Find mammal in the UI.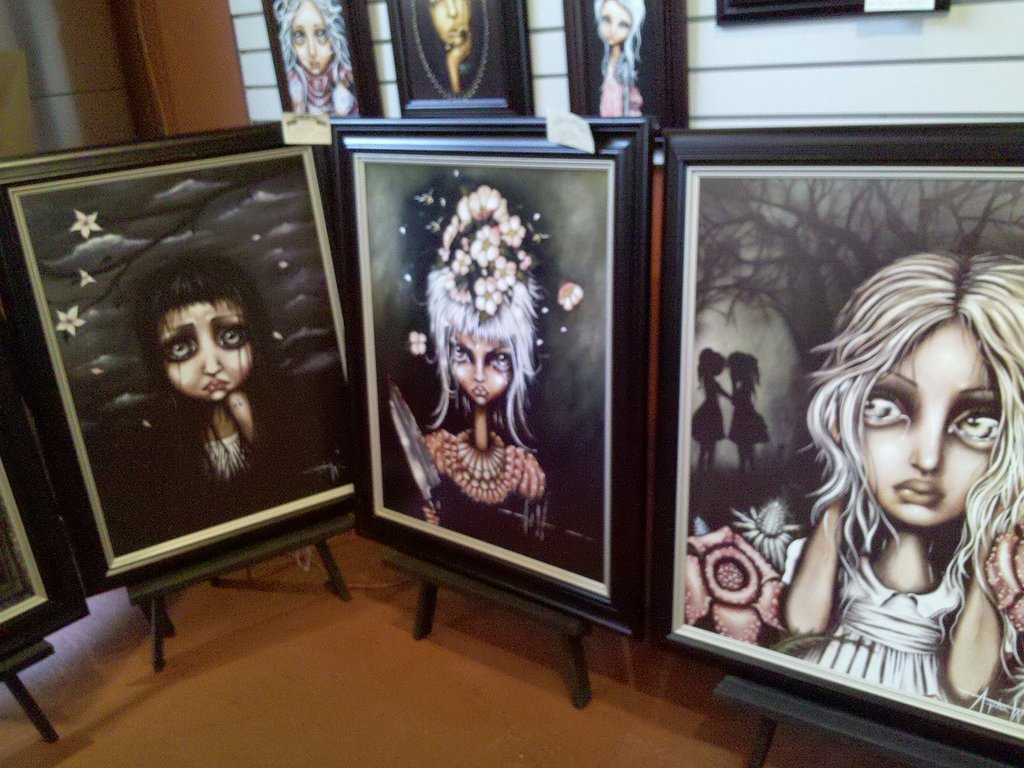
UI element at (725,354,771,472).
